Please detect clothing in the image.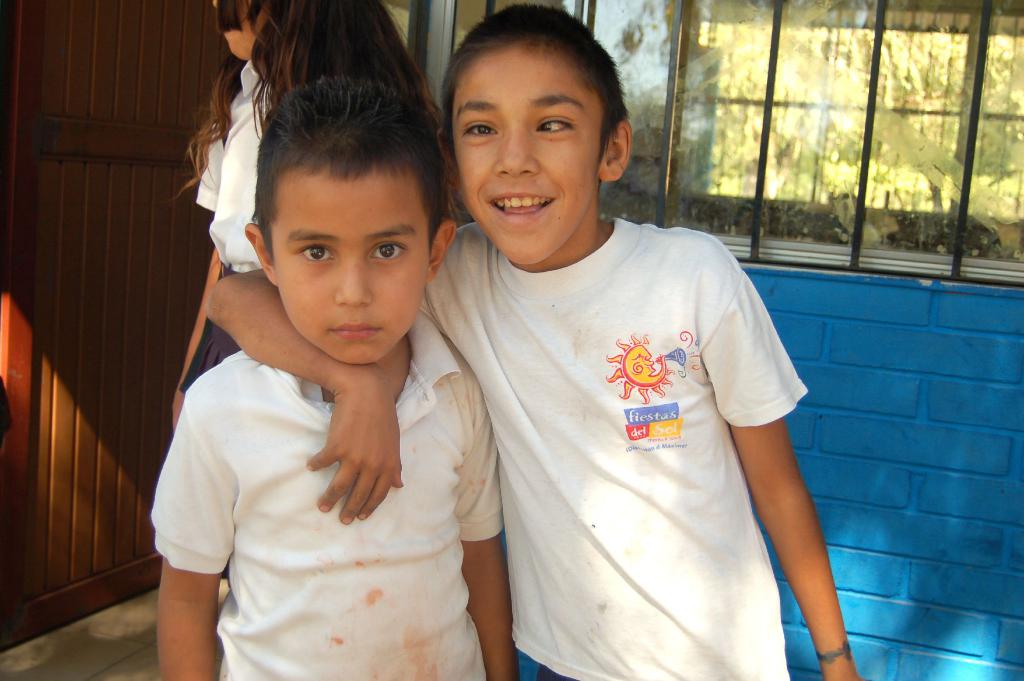
147, 310, 506, 680.
